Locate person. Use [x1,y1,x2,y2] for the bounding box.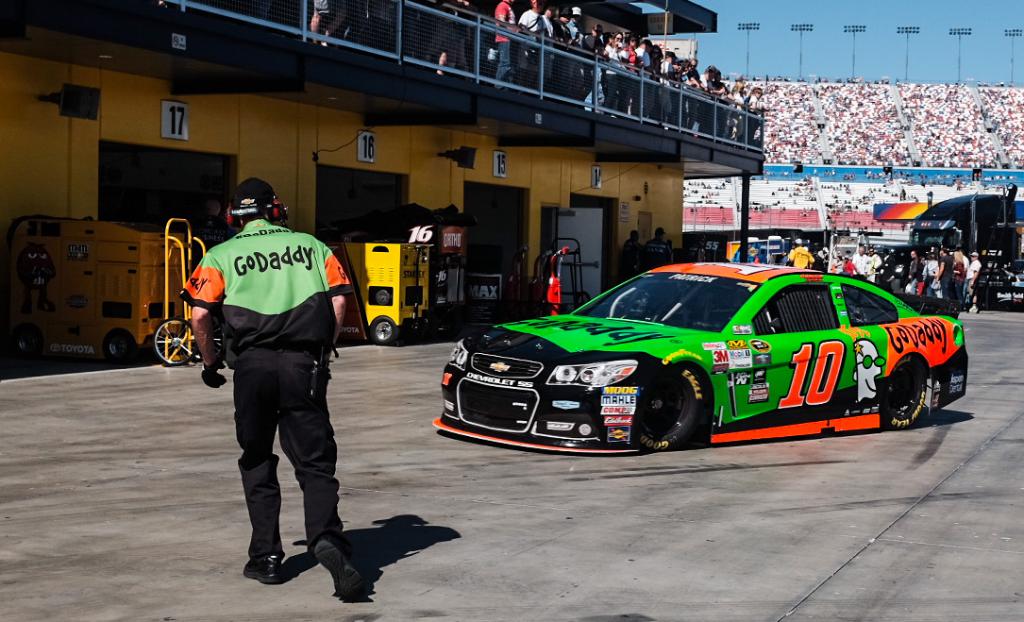
[789,242,815,266].
